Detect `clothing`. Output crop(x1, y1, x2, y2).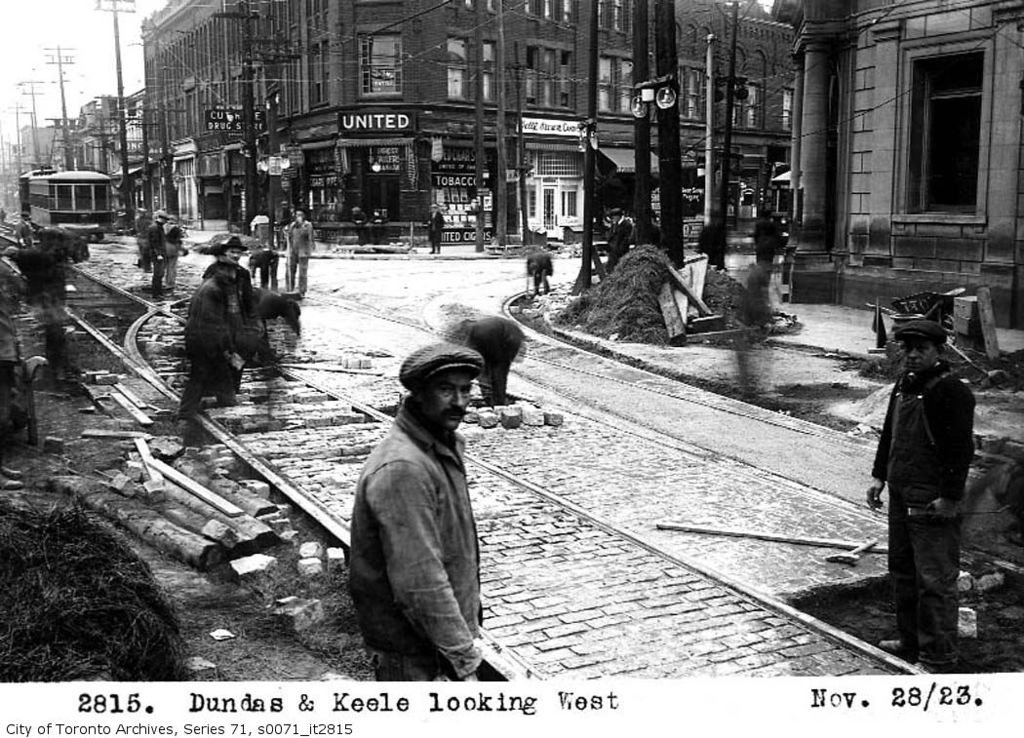
crop(148, 216, 166, 304).
